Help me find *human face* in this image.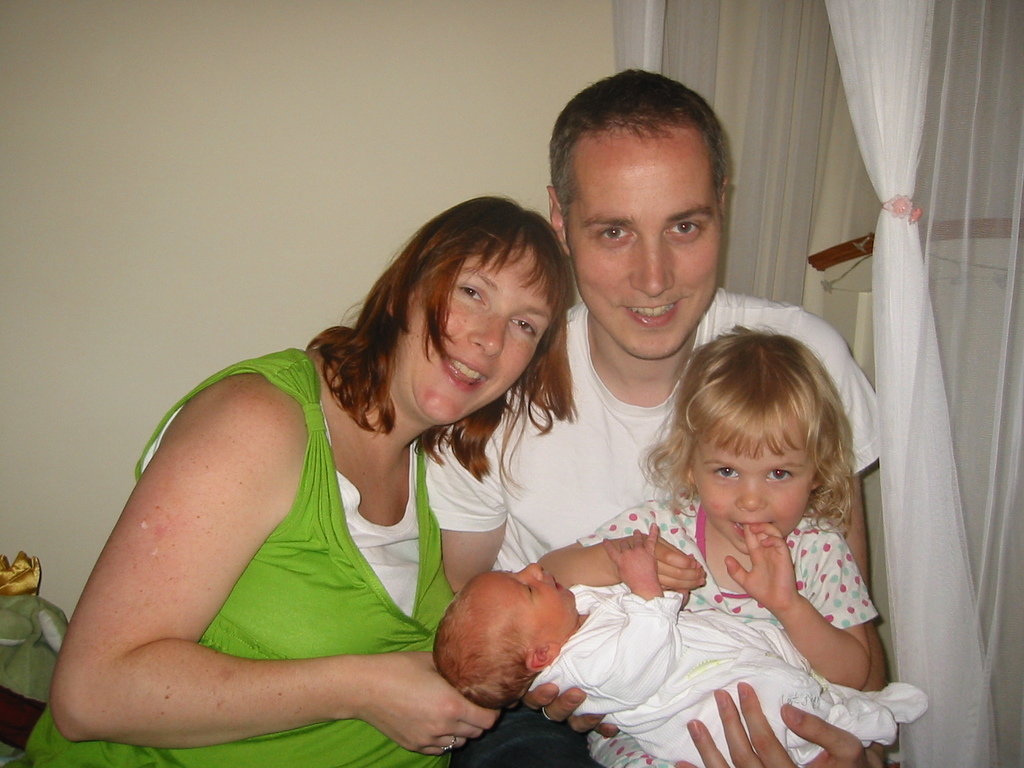
Found it: (left=694, top=420, right=817, bottom=554).
